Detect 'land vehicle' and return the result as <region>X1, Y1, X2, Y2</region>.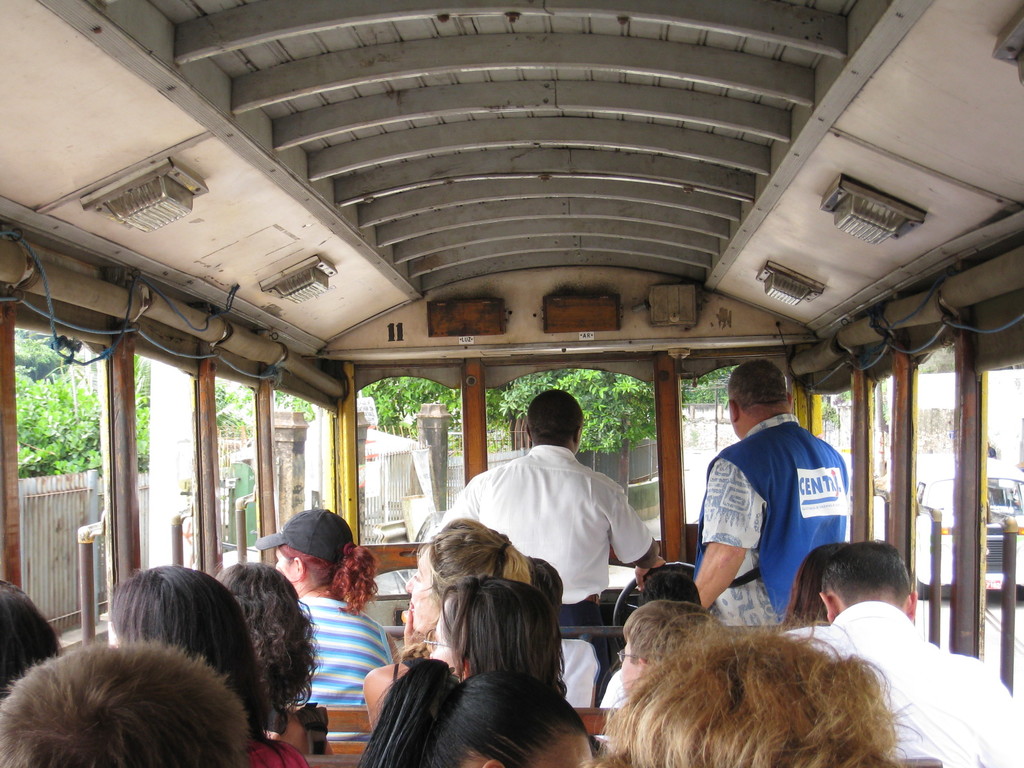
<region>0, 0, 1023, 767</region>.
